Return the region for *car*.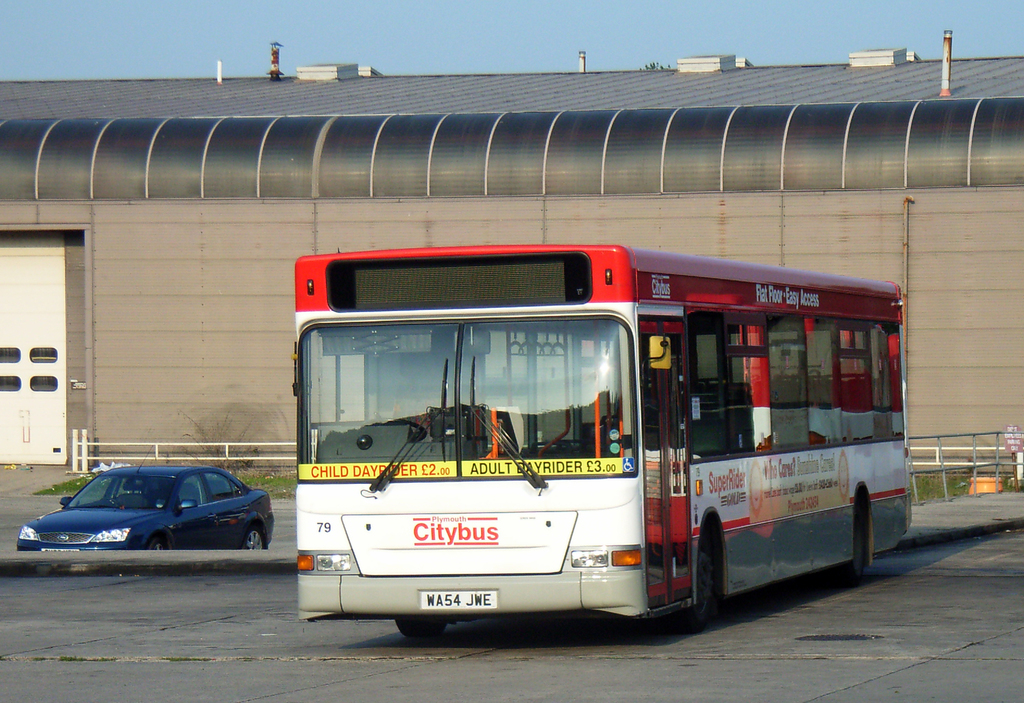
l=26, t=457, r=285, b=566.
